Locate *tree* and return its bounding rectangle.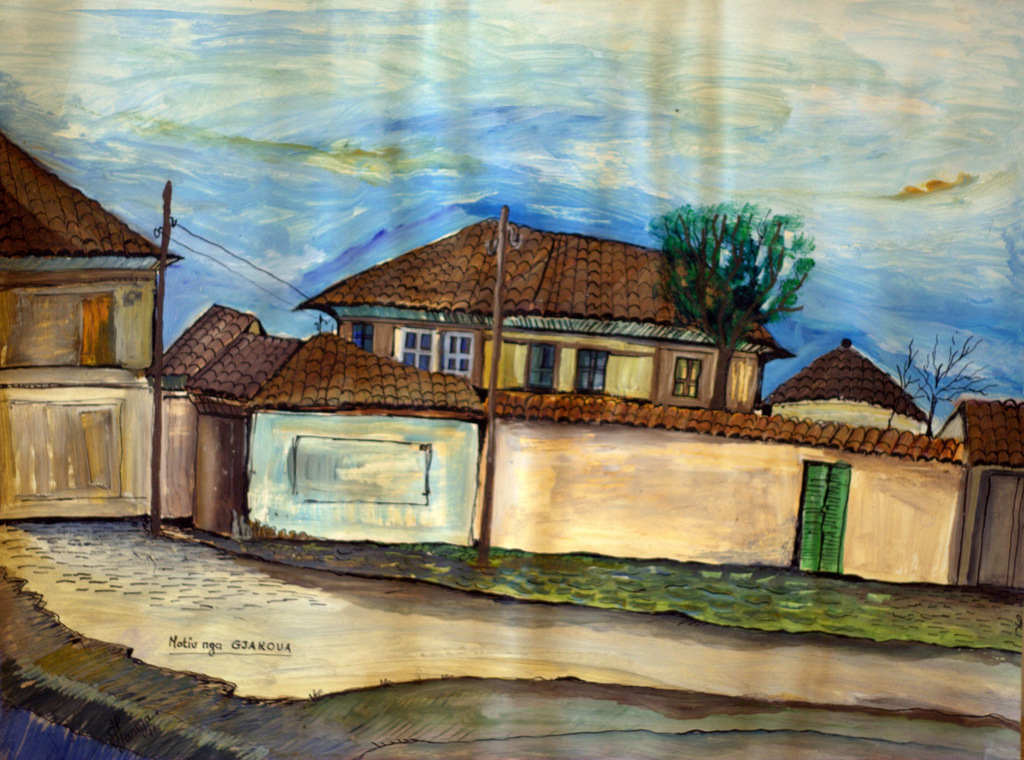
[639,197,817,417].
